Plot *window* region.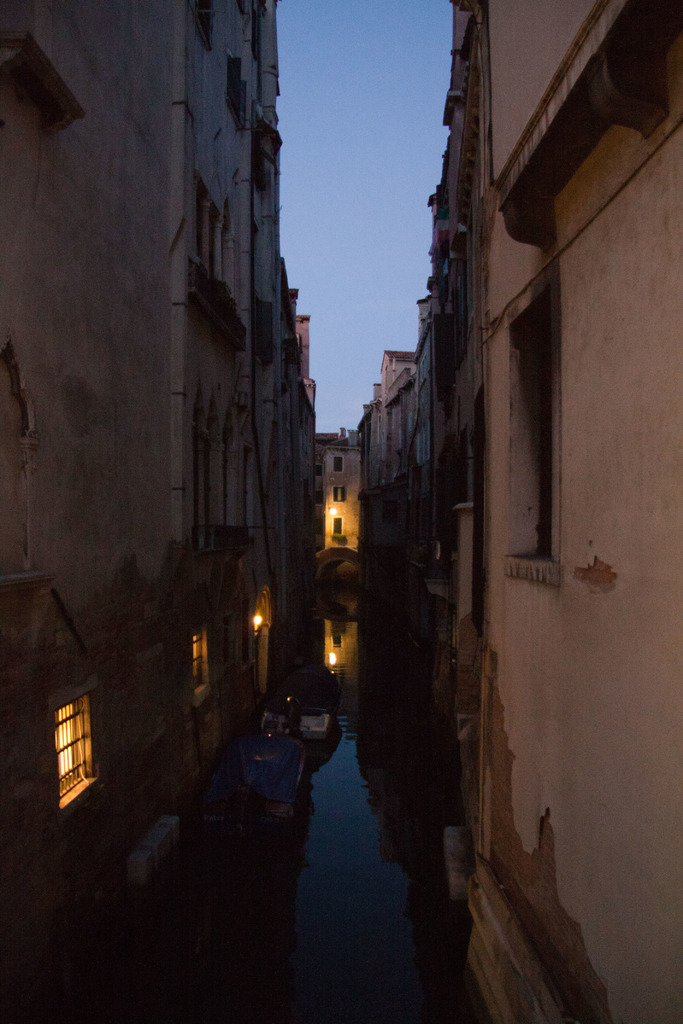
Plotted at {"left": 31, "top": 686, "right": 86, "bottom": 802}.
